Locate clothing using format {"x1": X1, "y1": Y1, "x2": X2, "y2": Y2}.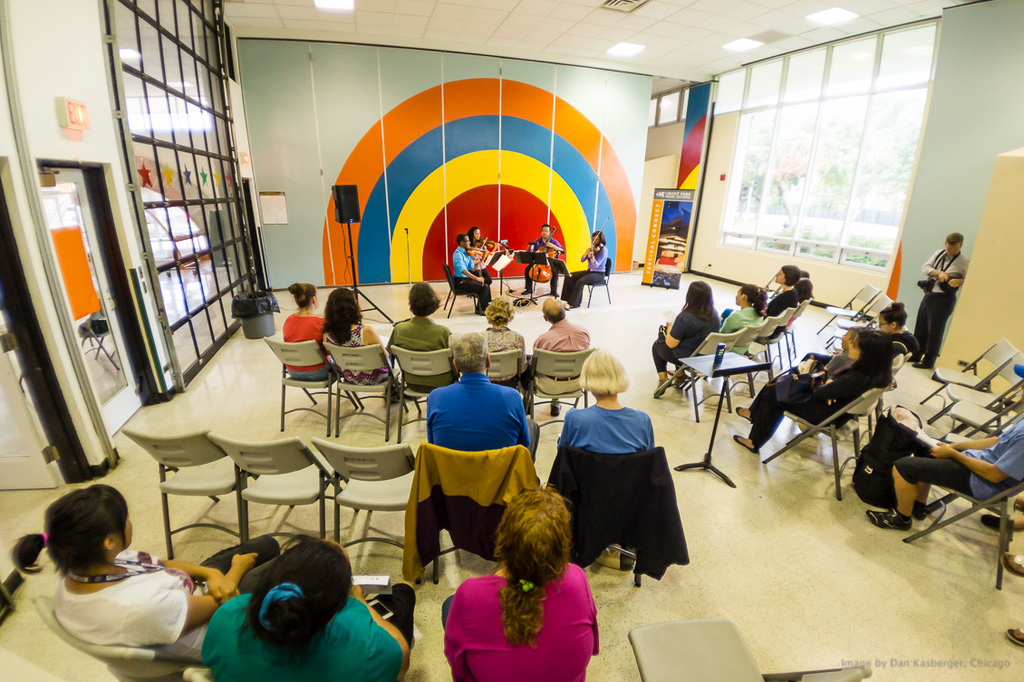
{"x1": 401, "y1": 437, "x2": 542, "y2": 581}.
